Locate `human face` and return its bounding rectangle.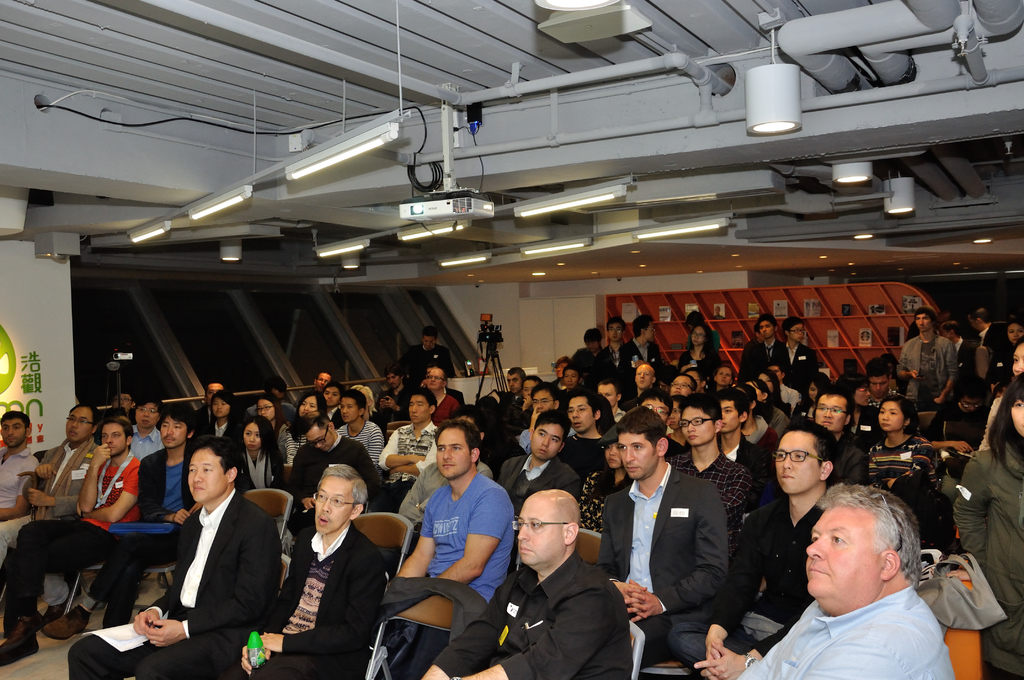
{"x1": 682, "y1": 404, "x2": 719, "y2": 446}.
